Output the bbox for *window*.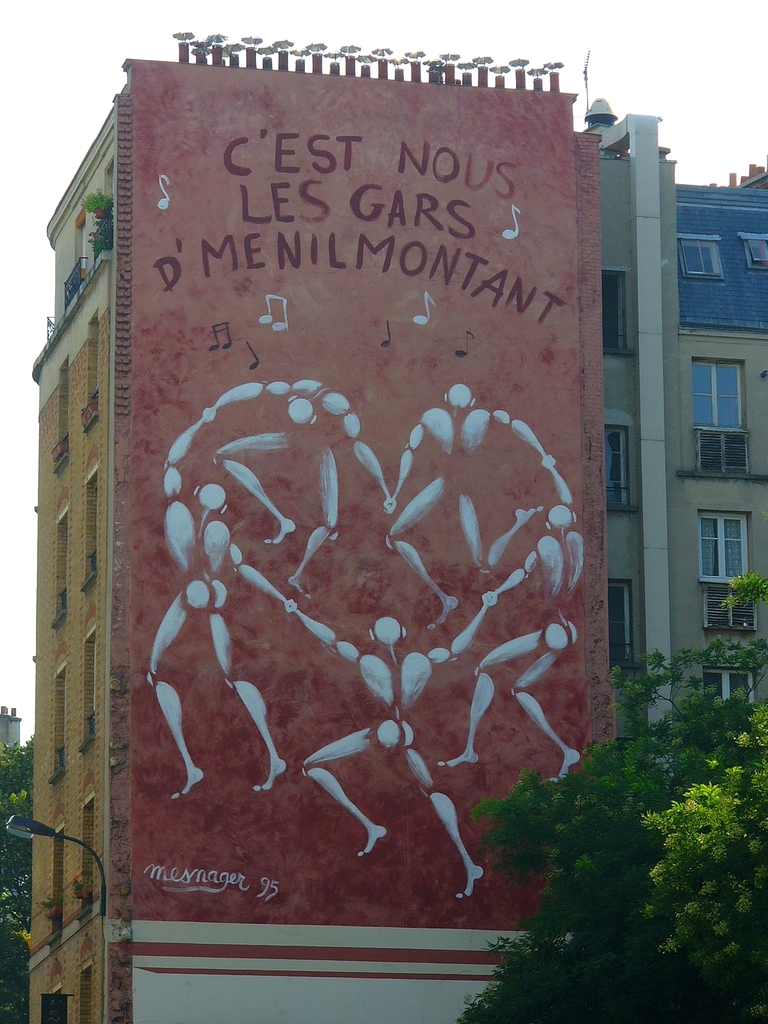
(688, 504, 750, 573).
